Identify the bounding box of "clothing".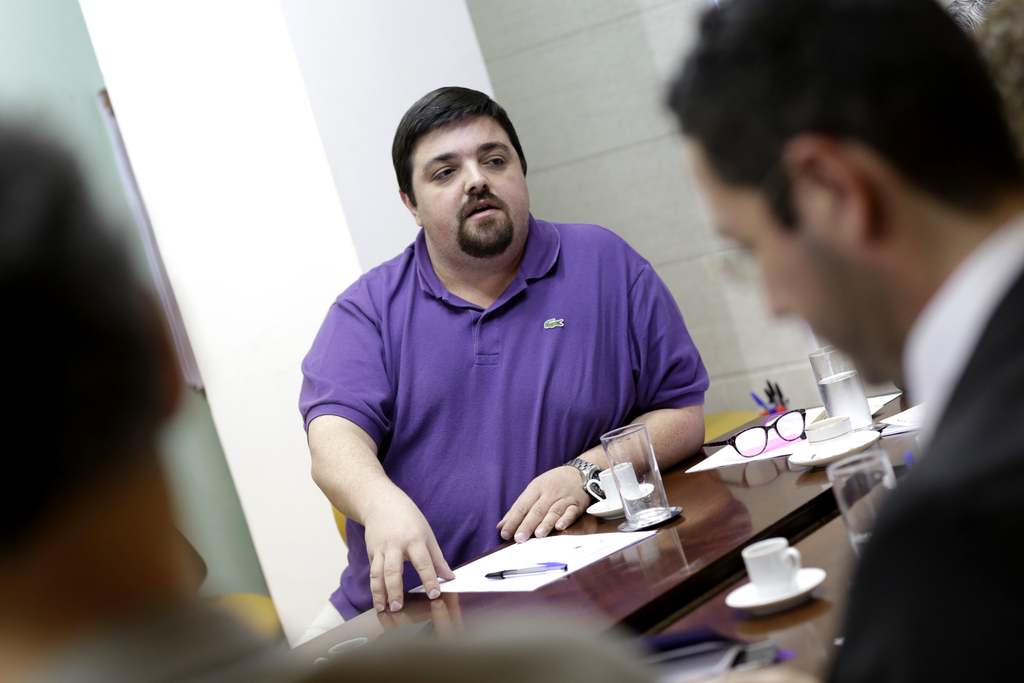
x1=812, y1=210, x2=1023, y2=682.
